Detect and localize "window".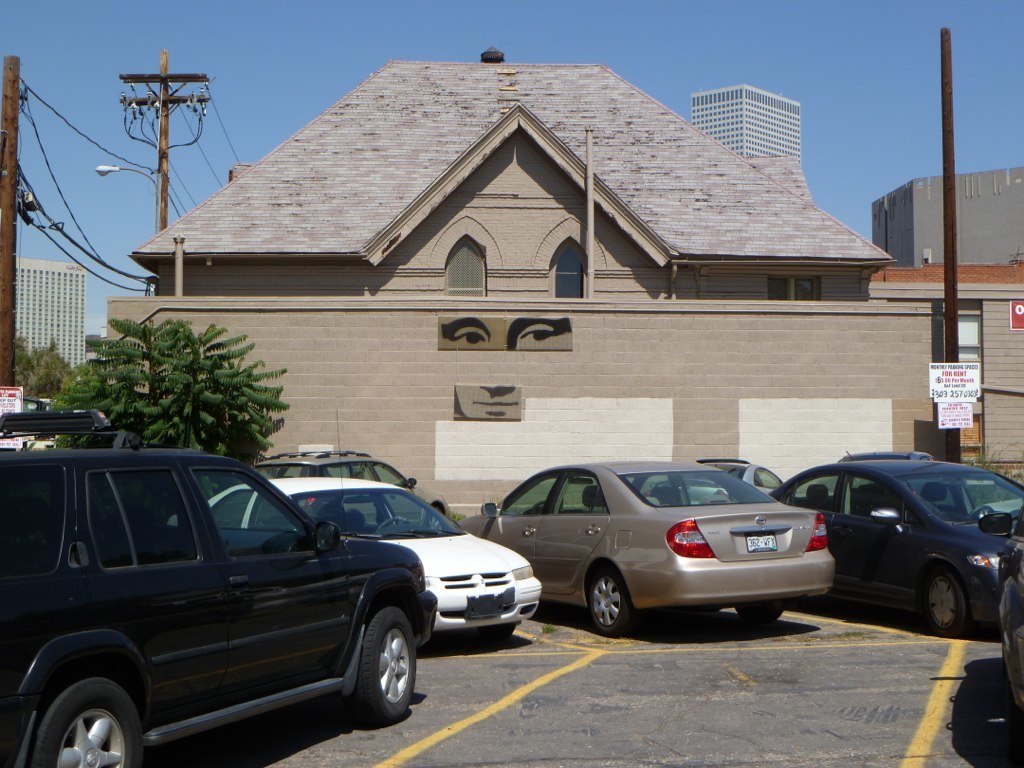
Localized at [556,241,584,296].
